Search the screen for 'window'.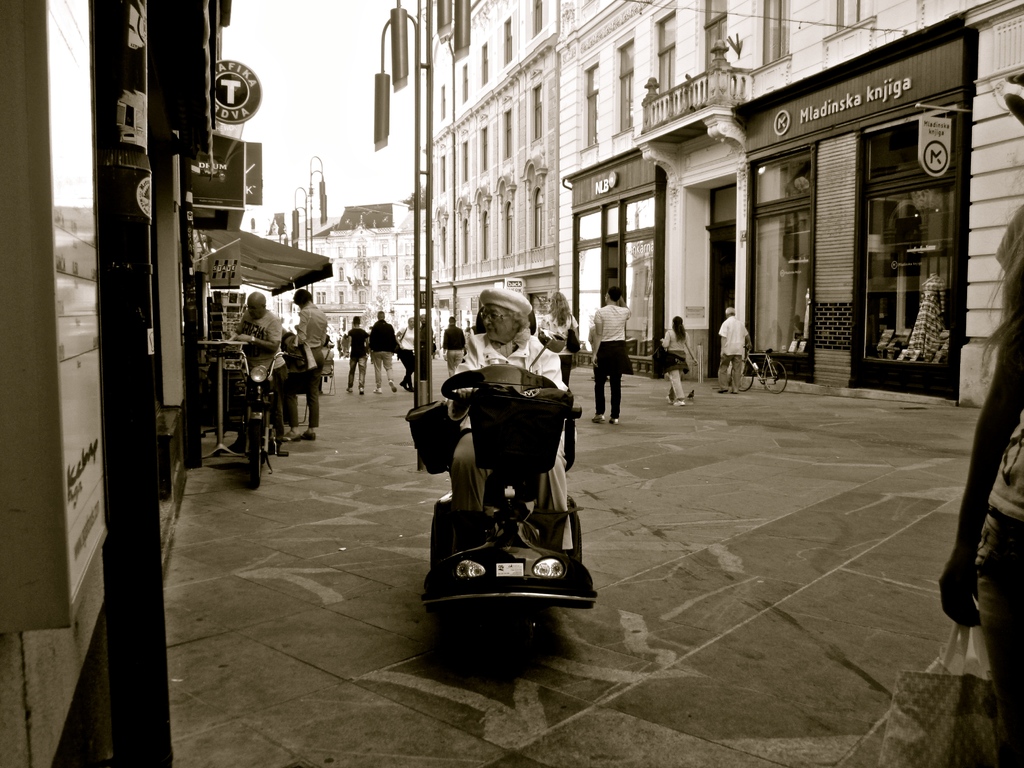
Found at {"left": 481, "top": 131, "right": 490, "bottom": 173}.
